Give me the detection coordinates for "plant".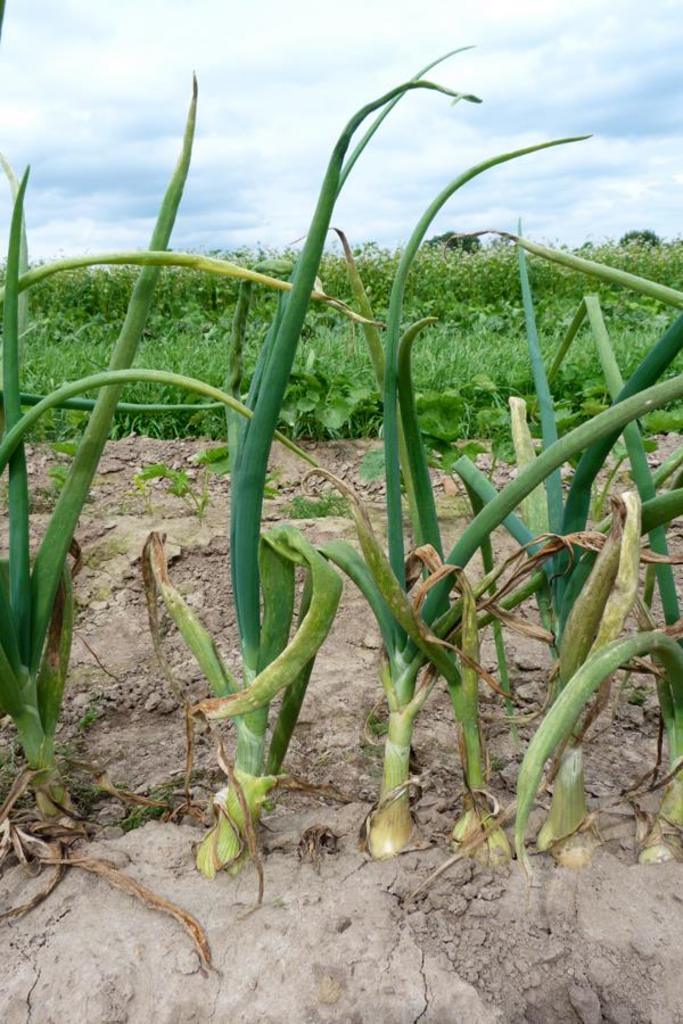
crop(125, 433, 250, 534).
